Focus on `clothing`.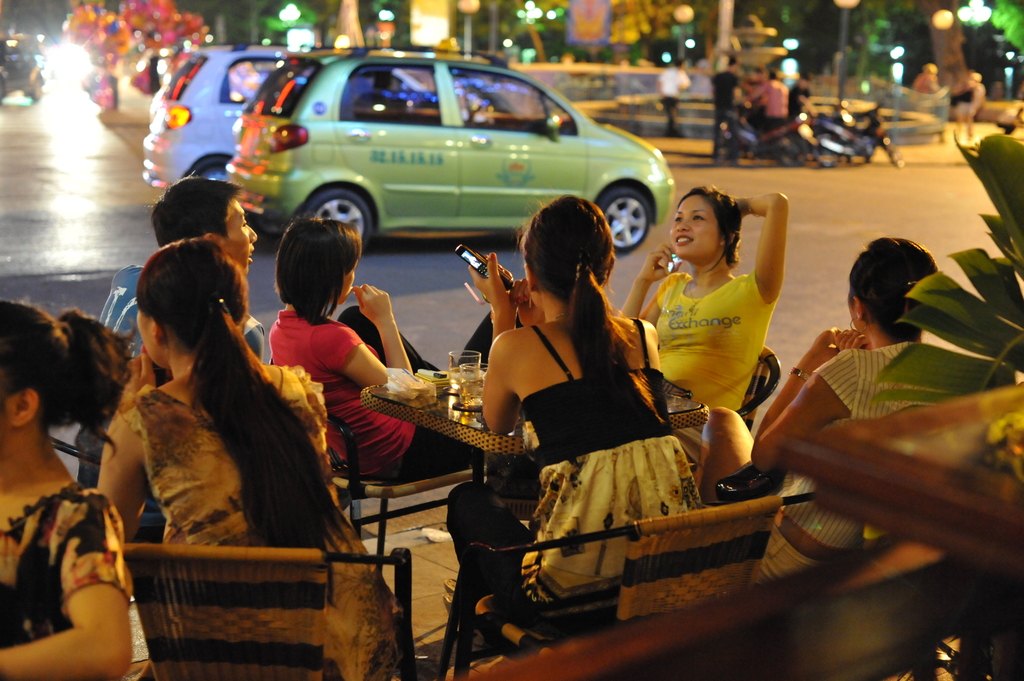
Focused at 657 63 698 140.
